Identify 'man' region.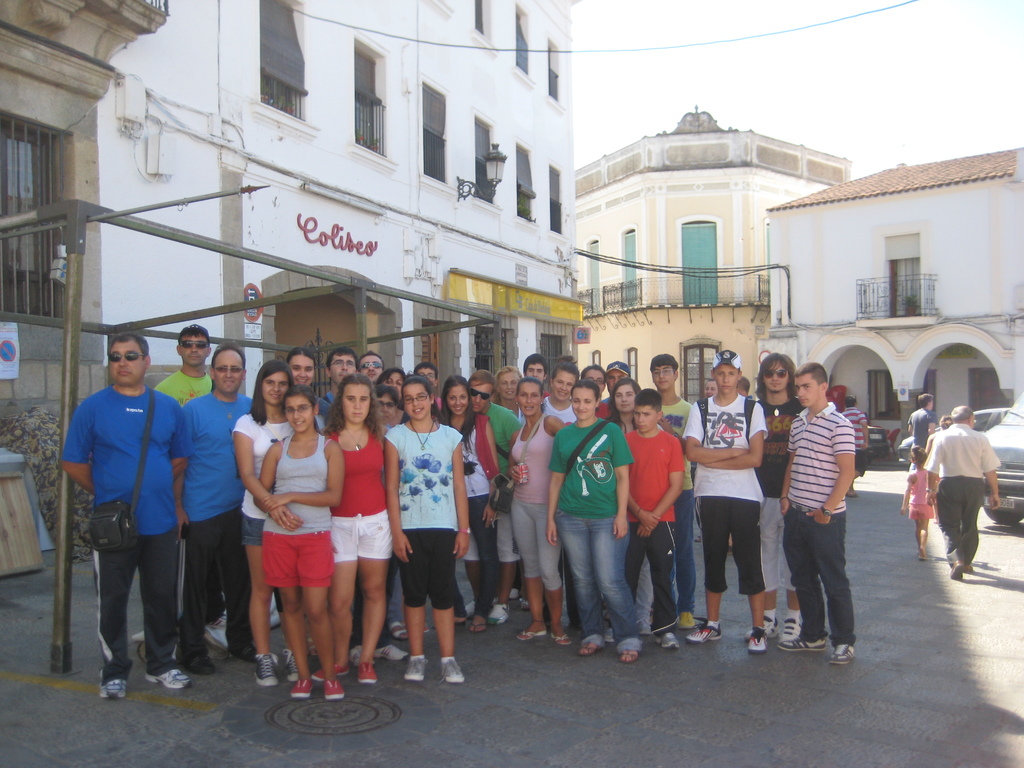
Region: 684:346:768:651.
